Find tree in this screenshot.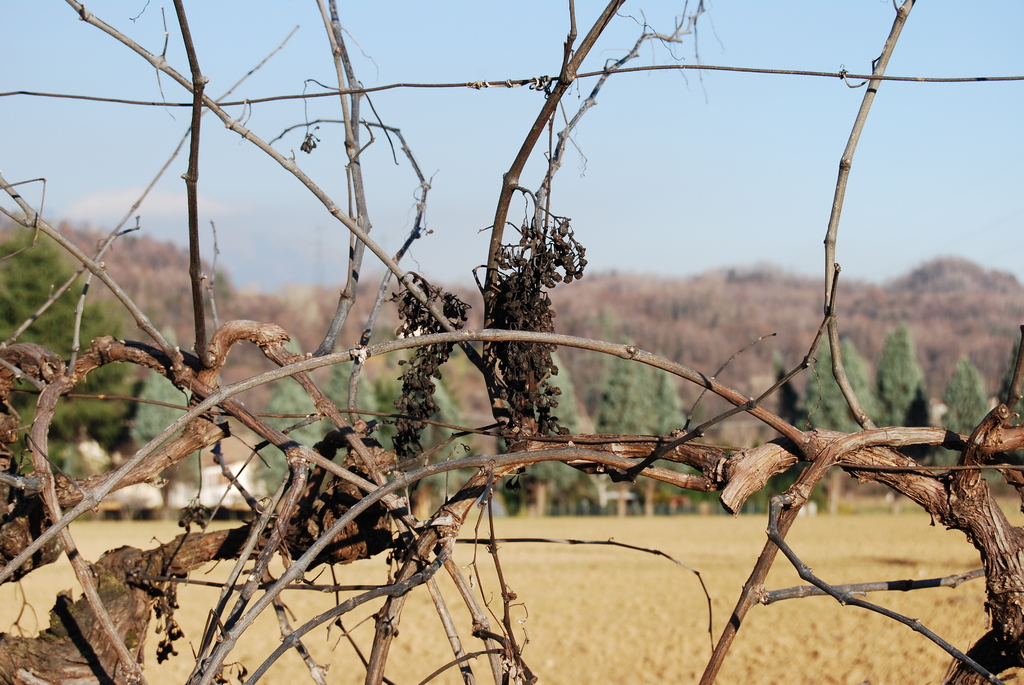
The bounding box for tree is (925,350,1011,485).
